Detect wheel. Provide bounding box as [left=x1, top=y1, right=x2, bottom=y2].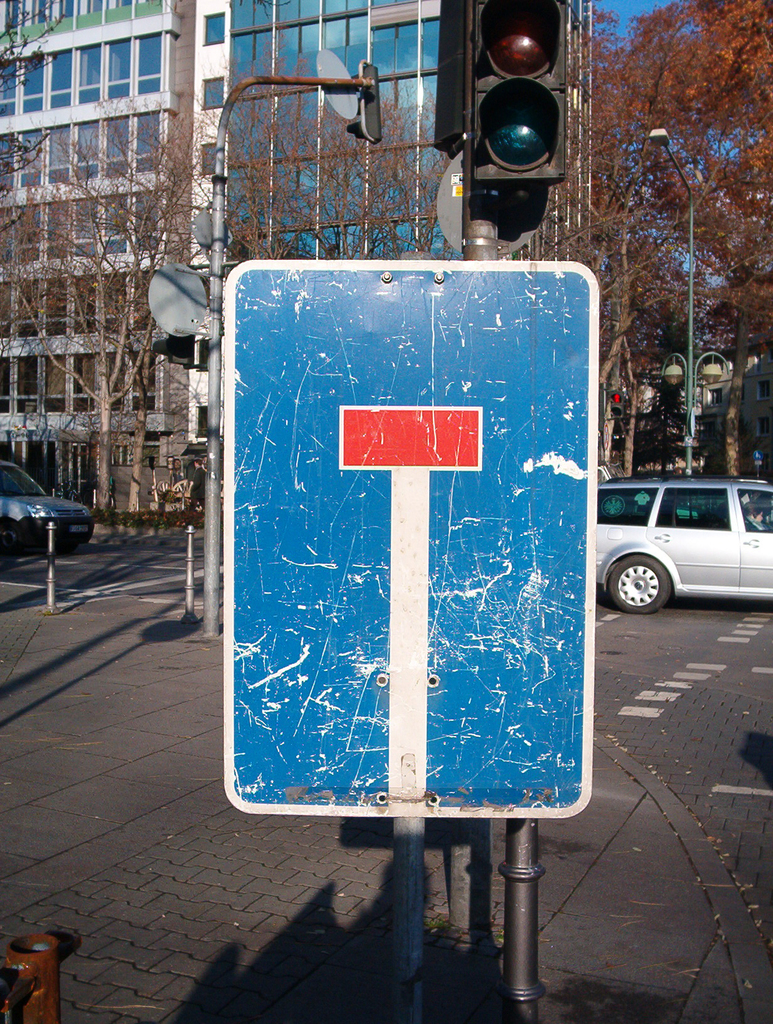
[left=608, top=550, right=667, bottom=615].
